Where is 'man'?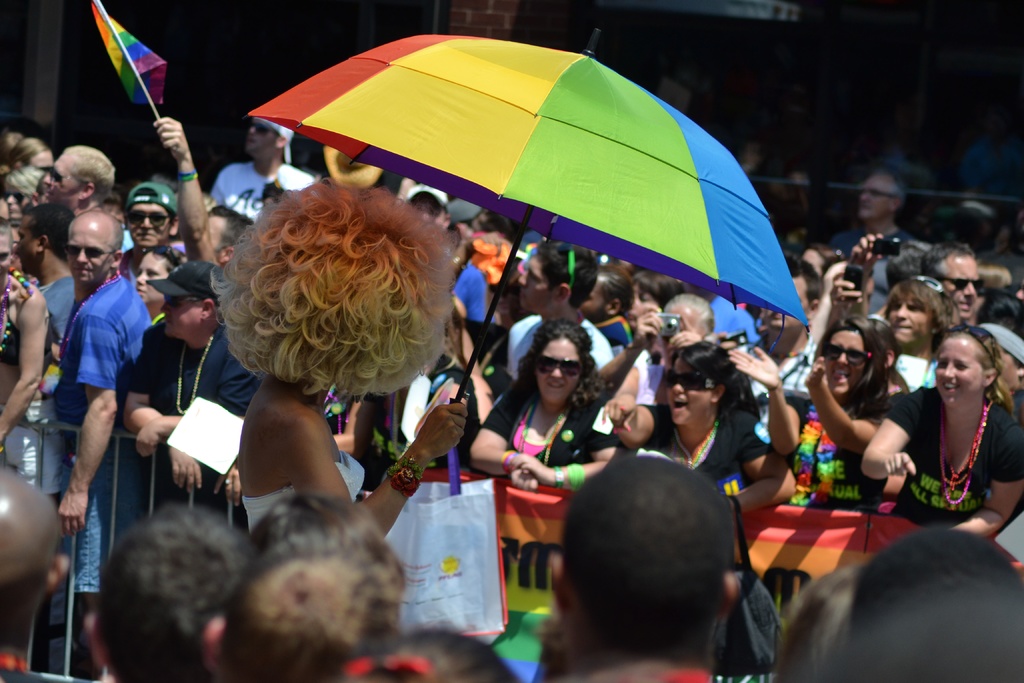
left=850, top=232, right=1000, bottom=342.
